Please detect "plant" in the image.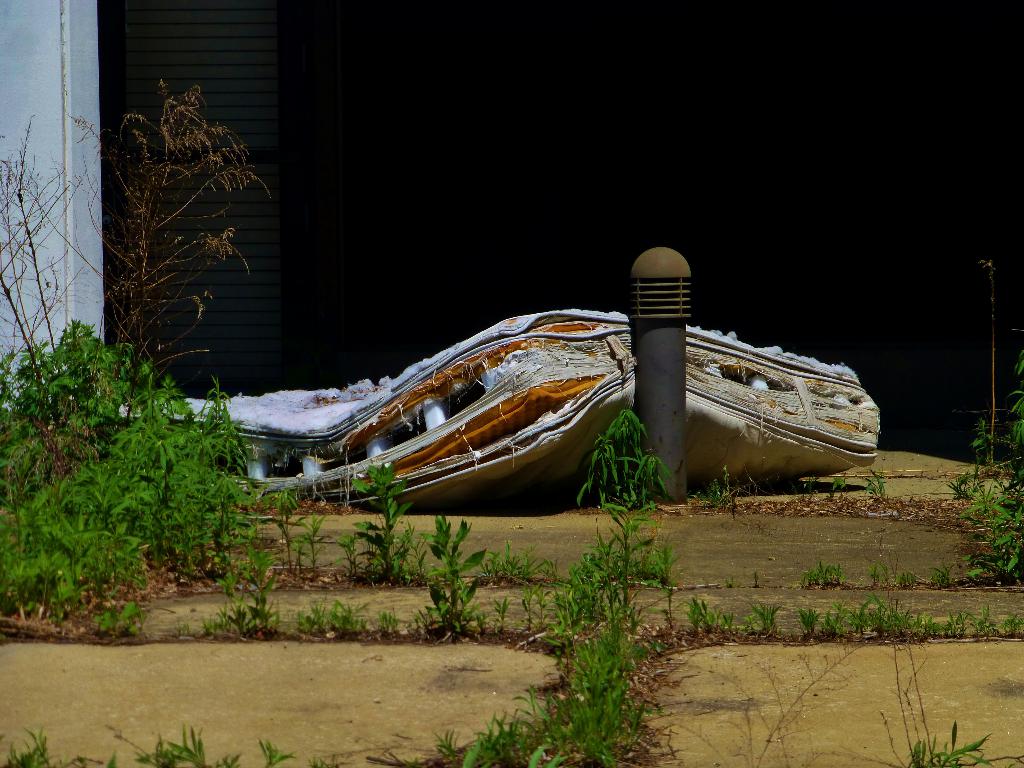
650 533 675 585.
